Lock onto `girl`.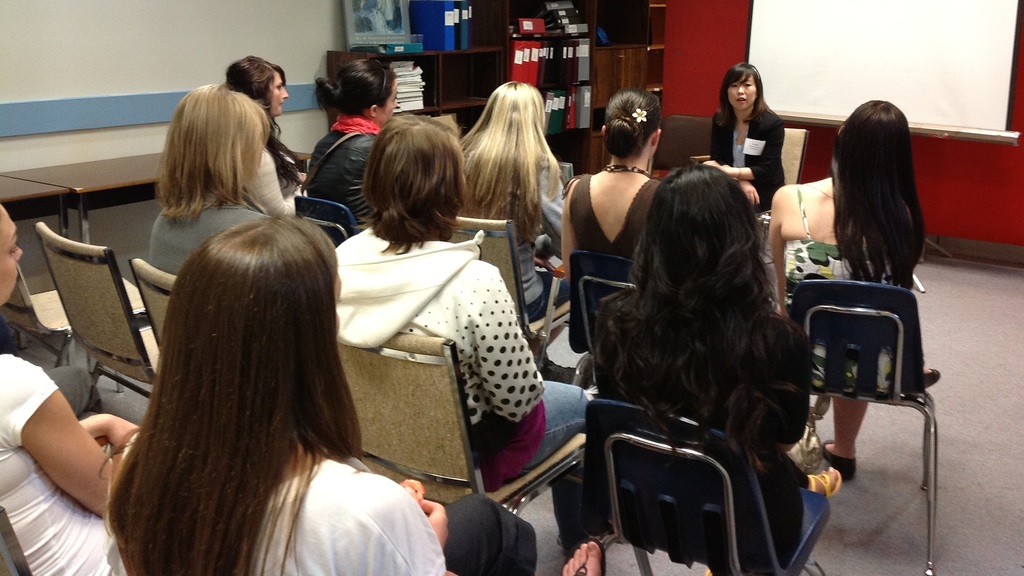
Locked: <box>227,55,307,217</box>.
